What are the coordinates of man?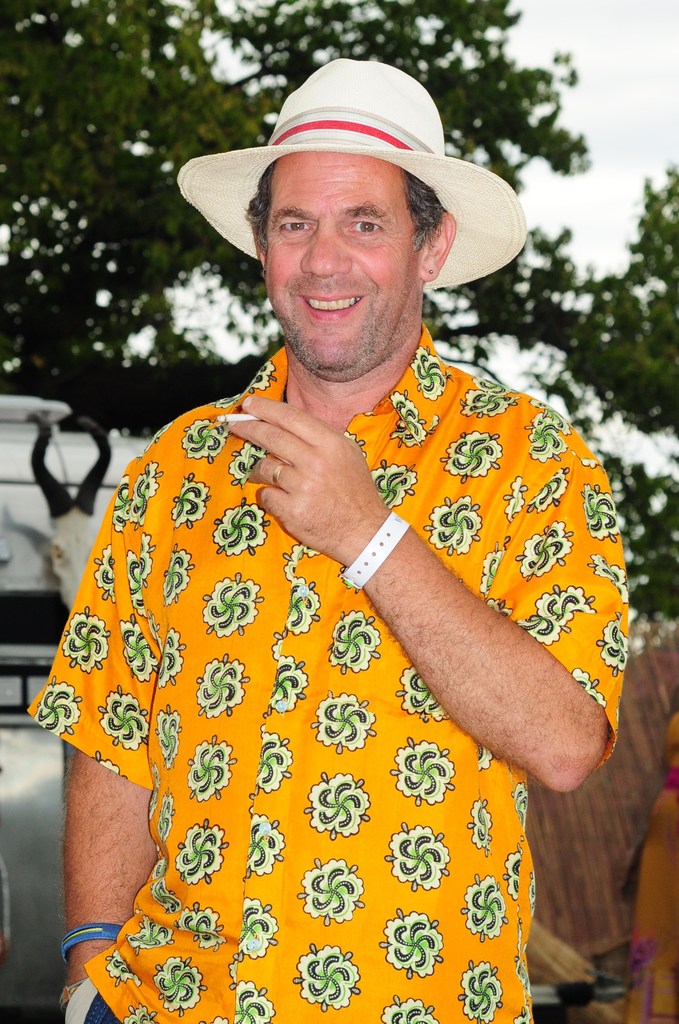
detection(50, 61, 624, 1003).
